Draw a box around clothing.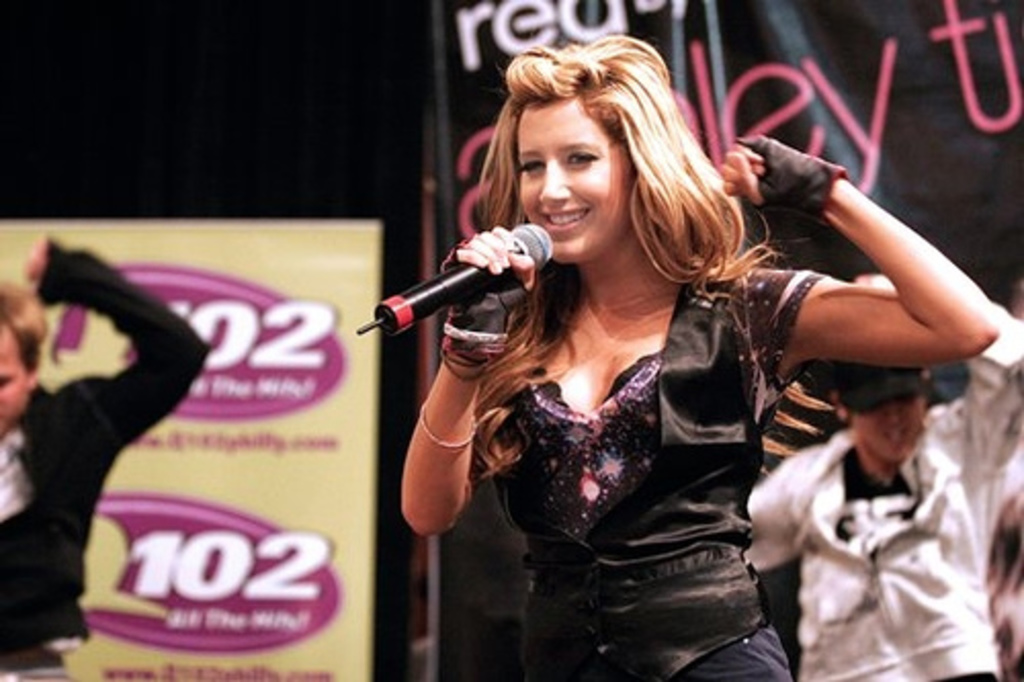
BBox(0, 240, 213, 680).
